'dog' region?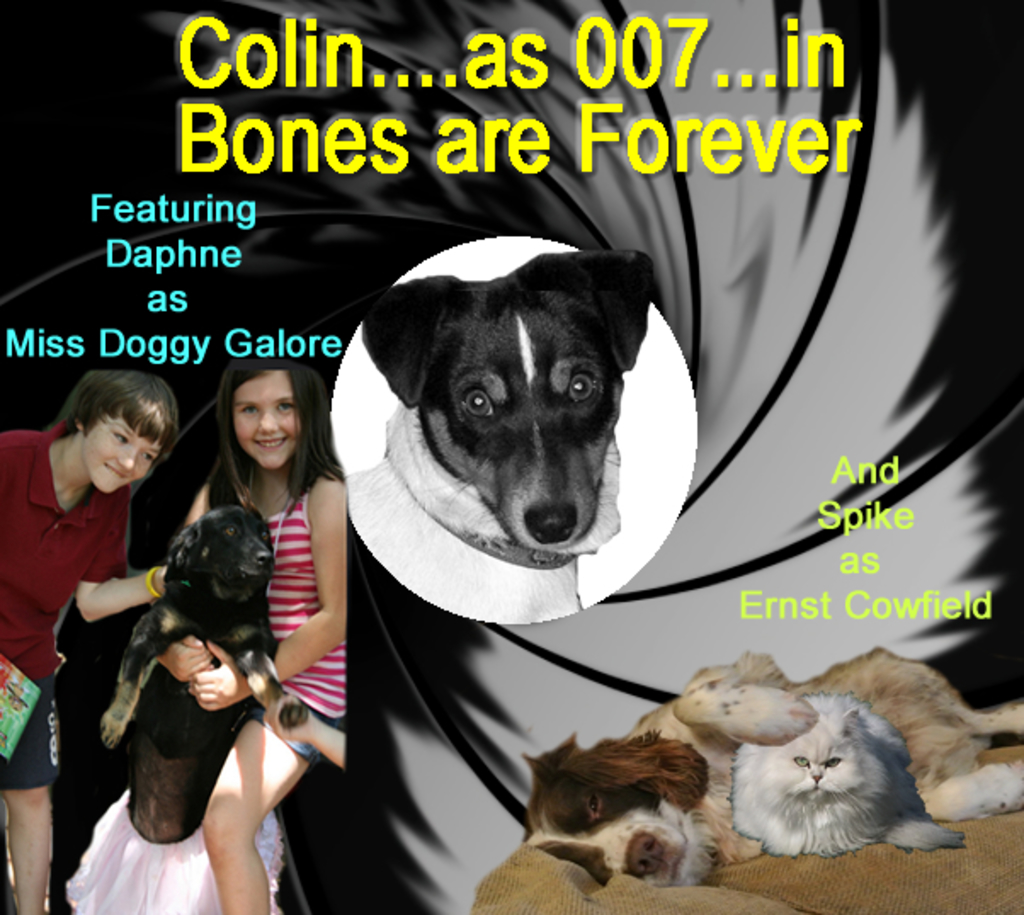
<box>344,250,658,626</box>
